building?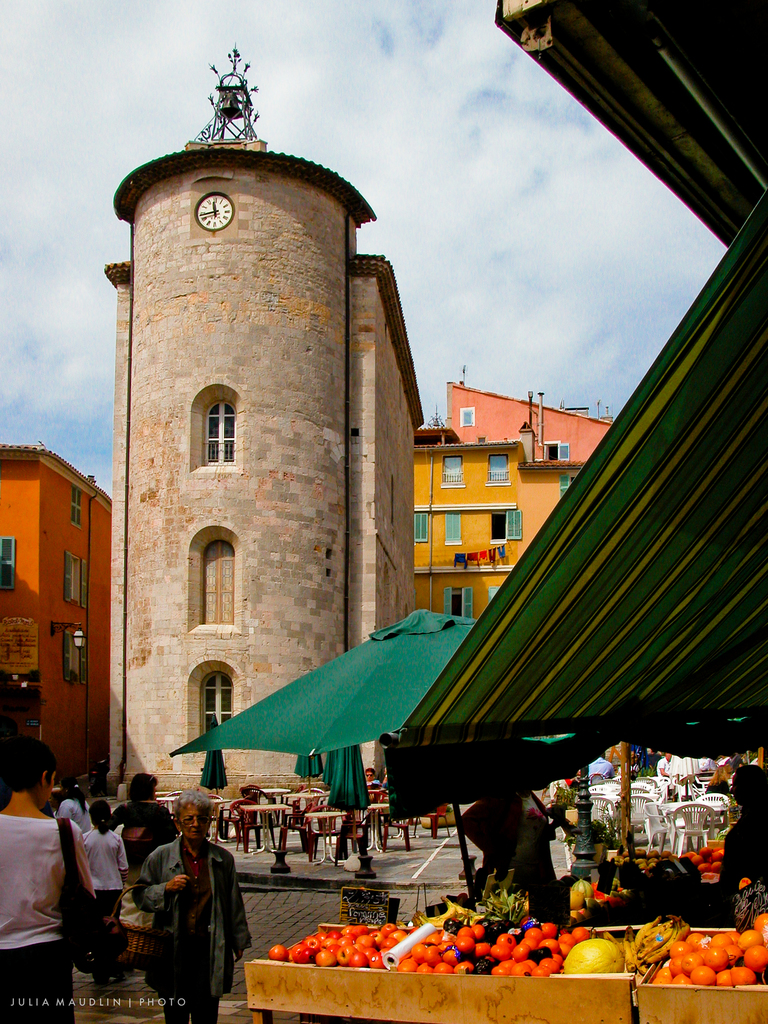
rect(399, 374, 600, 615)
